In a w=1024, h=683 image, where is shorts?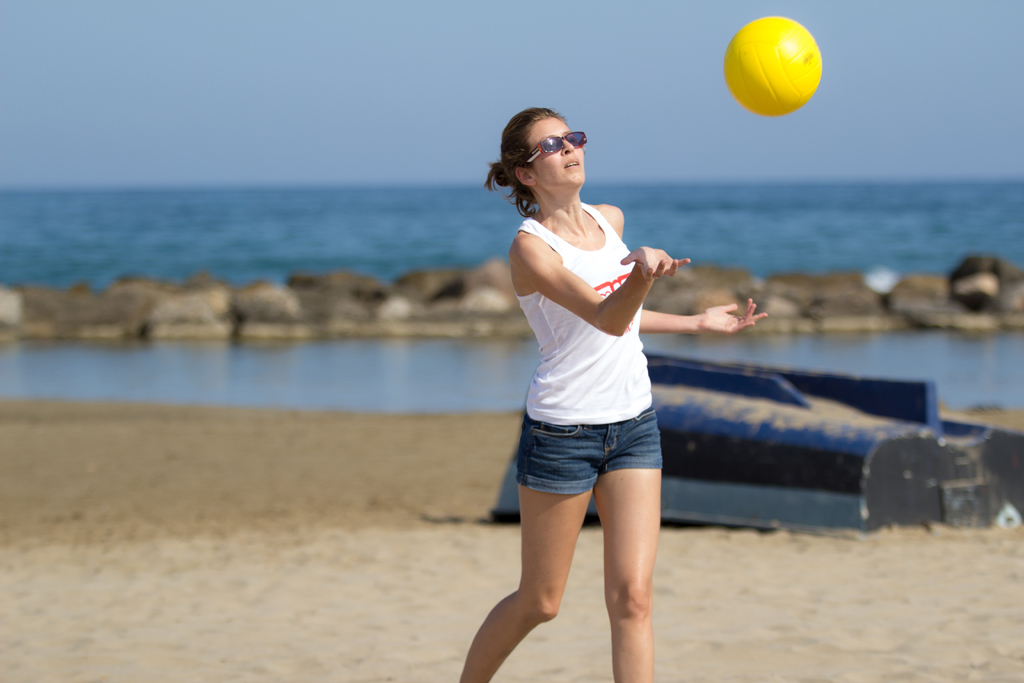
l=507, t=416, r=687, b=509.
